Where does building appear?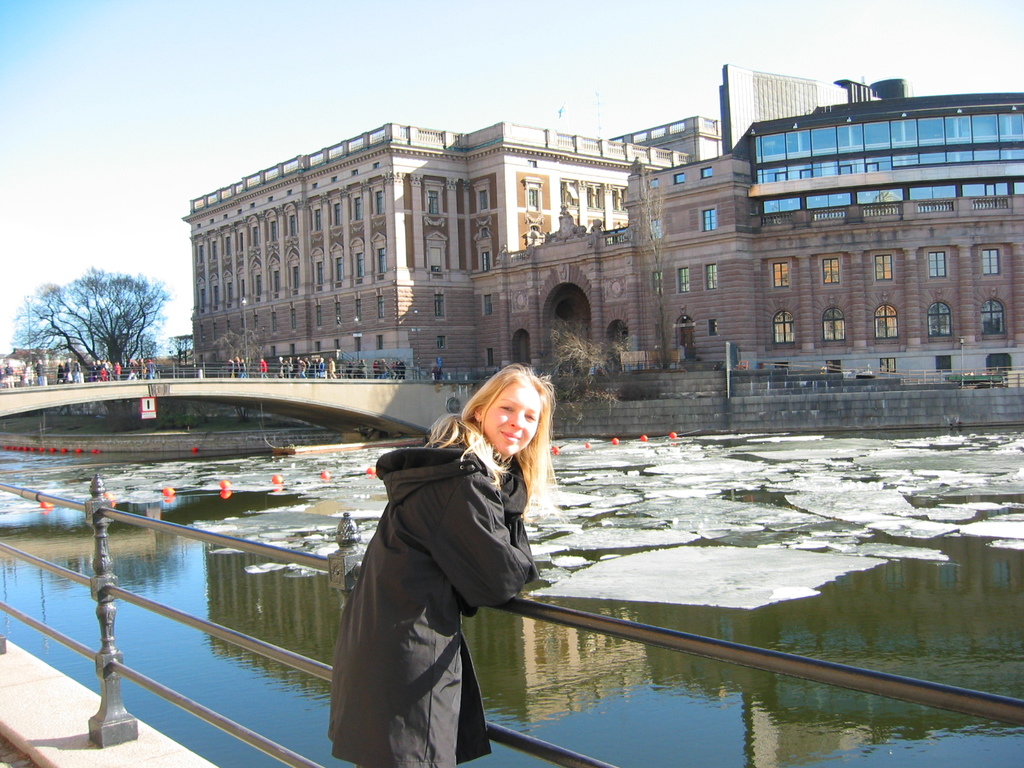
Appears at box(179, 63, 1023, 384).
